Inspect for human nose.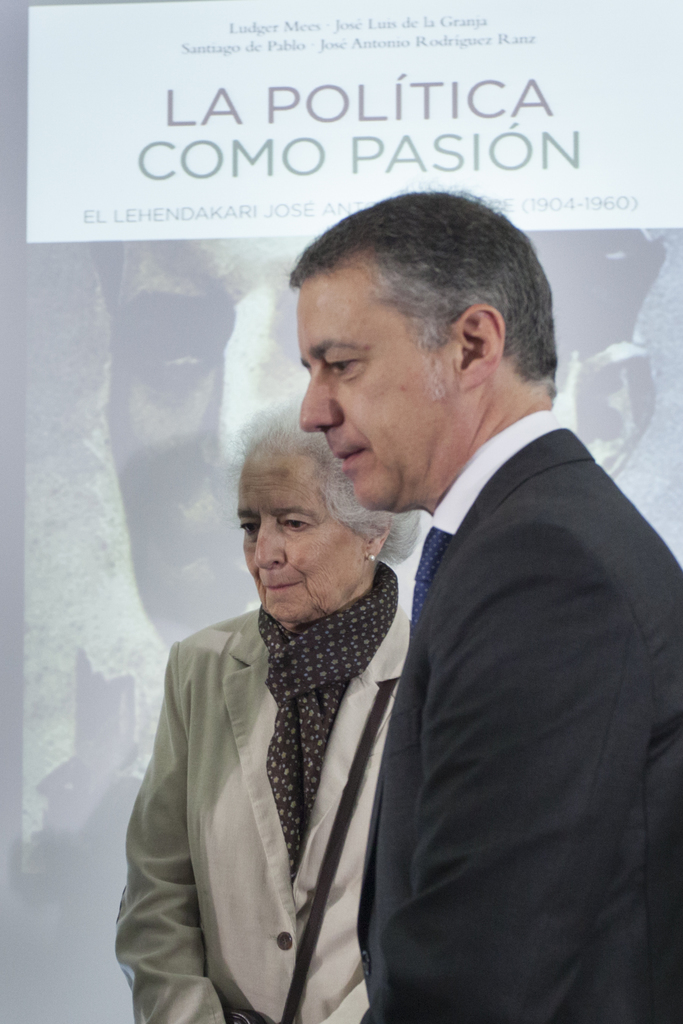
Inspection: (x1=253, y1=522, x2=284, y2=567).
